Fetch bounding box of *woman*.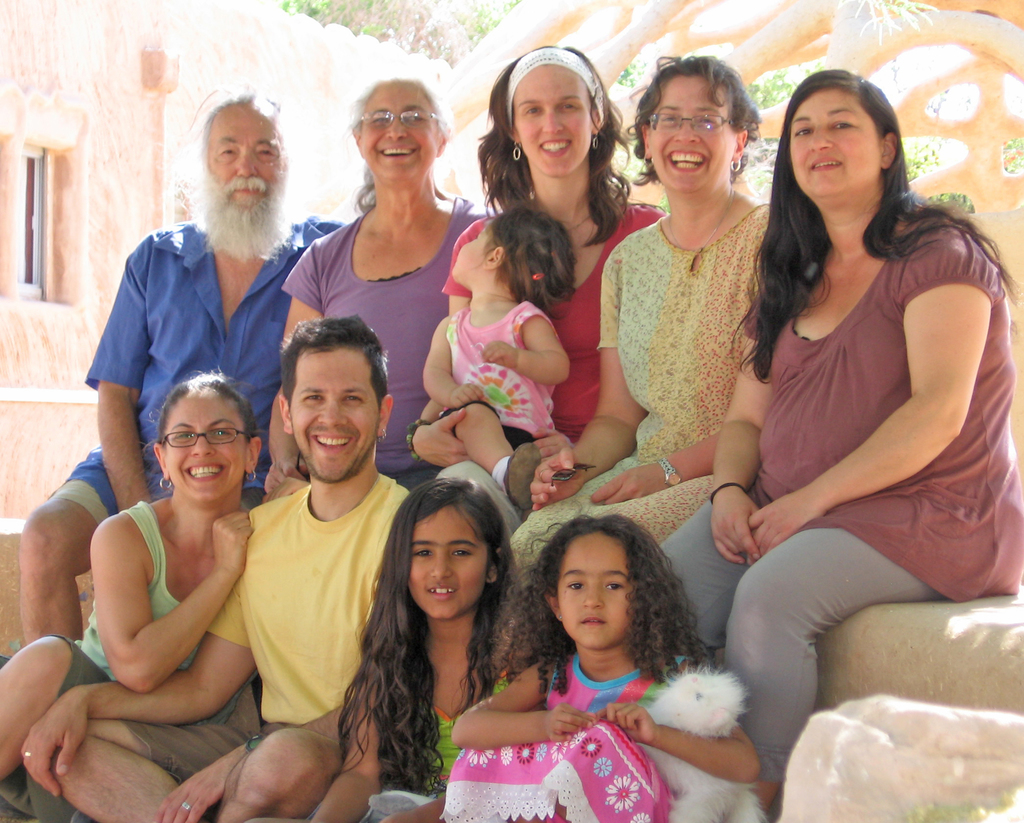
Bbox: {"x1": 707, "y1": 46, "x2": 999, "y2": 690}.
